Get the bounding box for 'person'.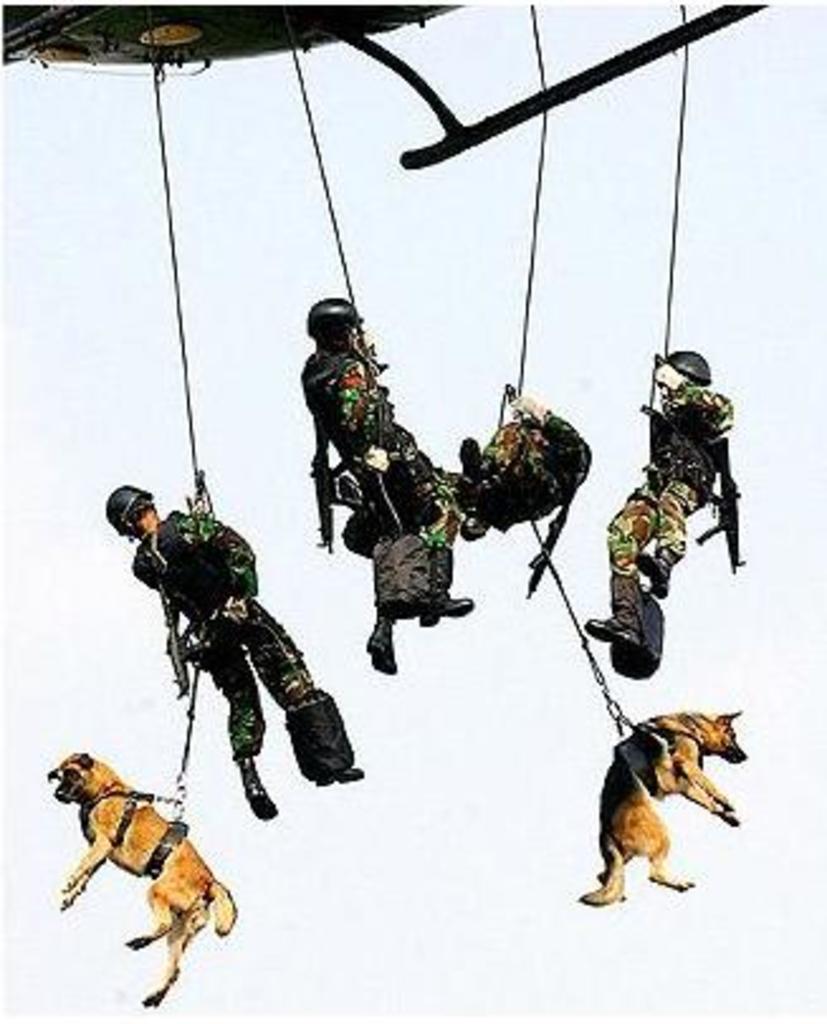
[582,349,733,647].
